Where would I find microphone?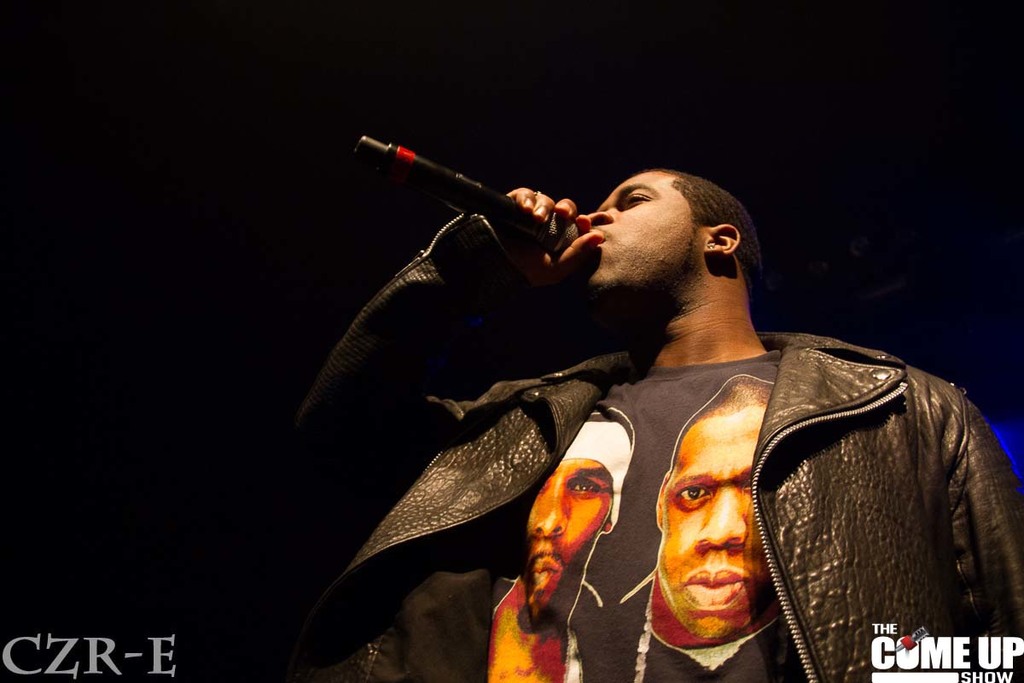
At [x1=355, y1=142, x2=610, y2=271].
